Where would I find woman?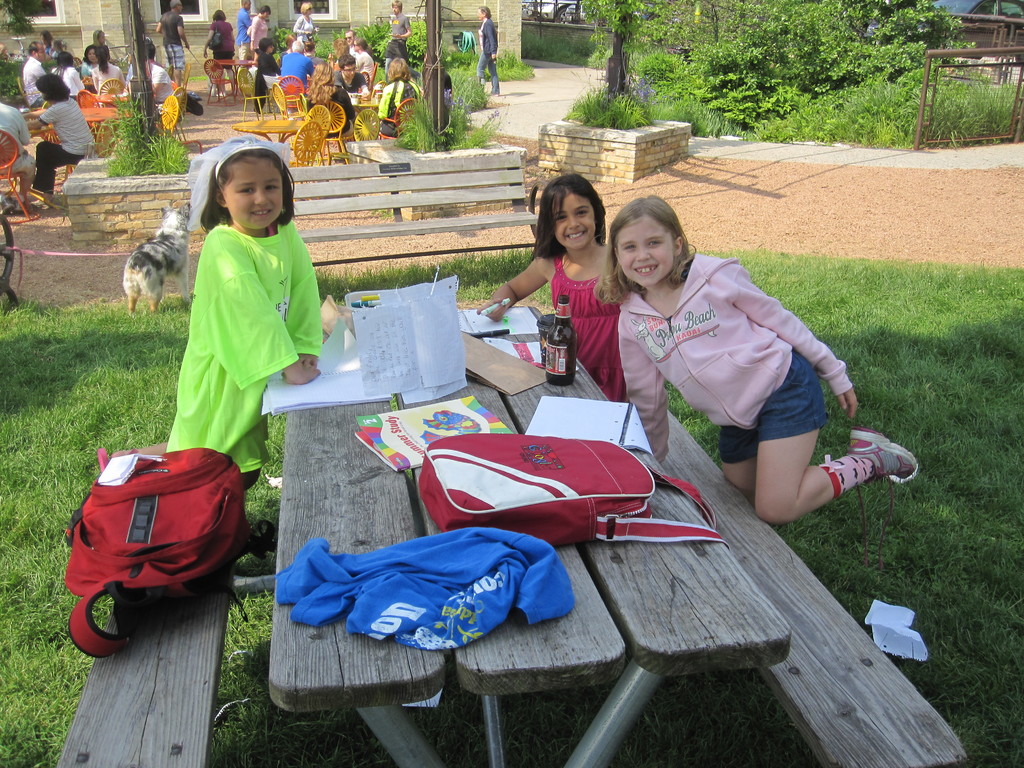
At left=474, top=3, right=505, bottom=93.
